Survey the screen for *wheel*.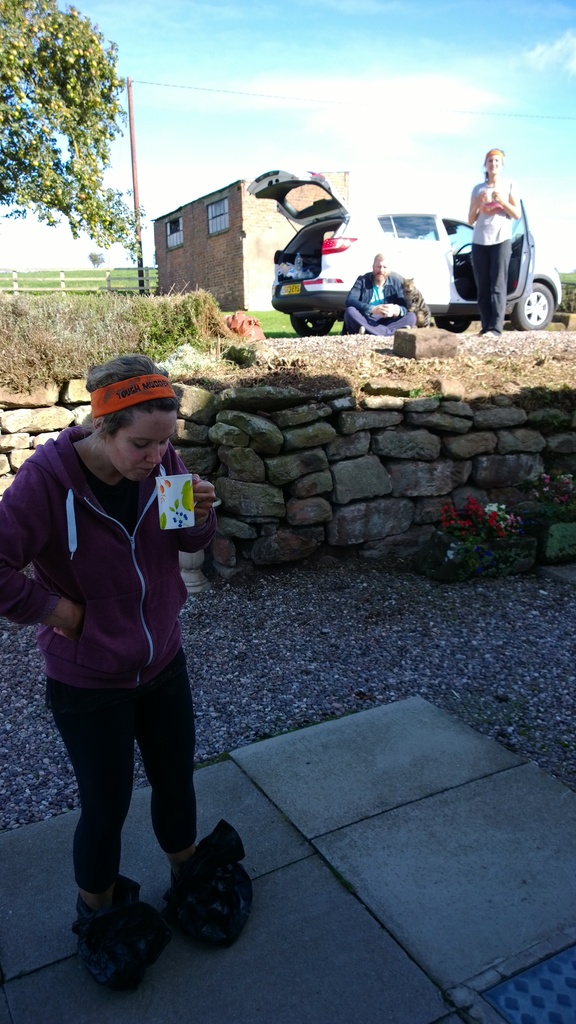
Survey found: 435, 320, 469, 332.
